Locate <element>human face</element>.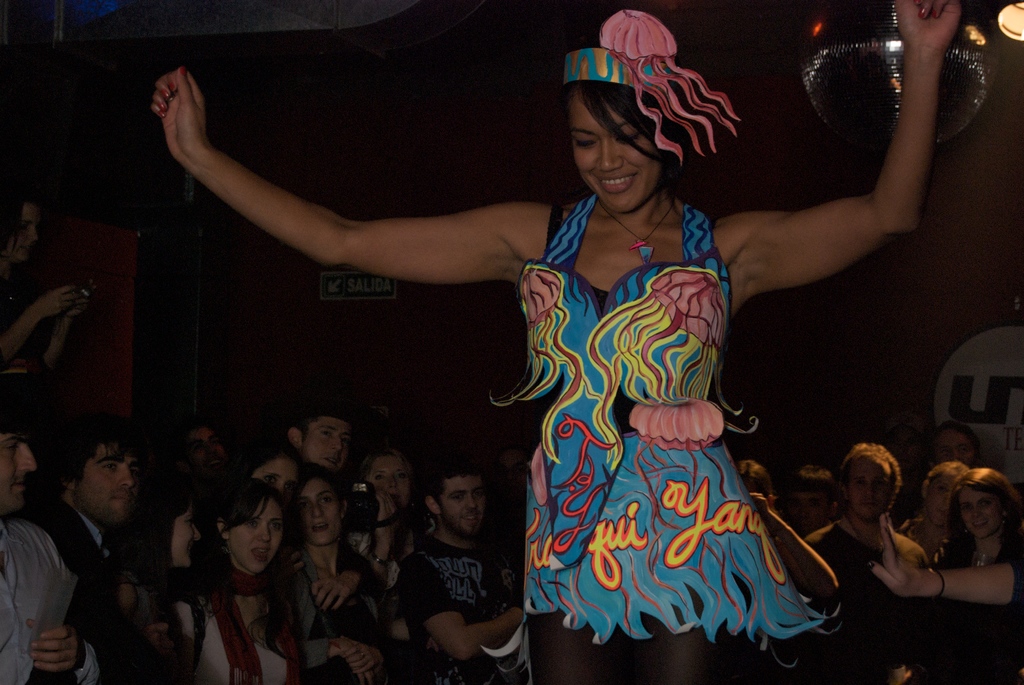
Bounding box: bbox=[255, 459, 299, 492].
